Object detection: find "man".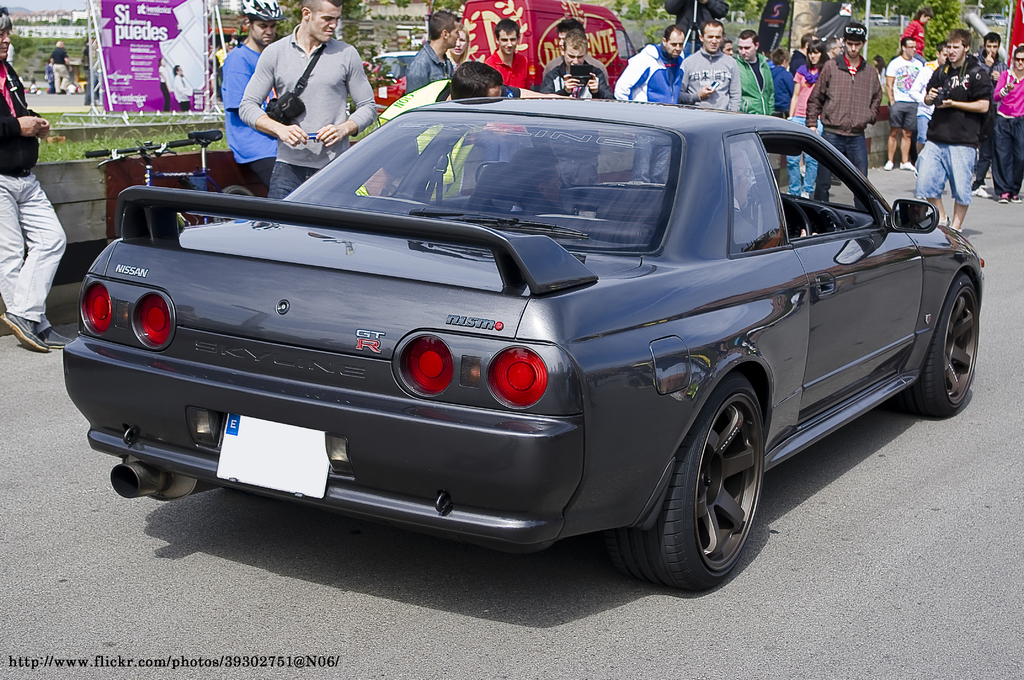
crop(916, 44, 954, 143).
